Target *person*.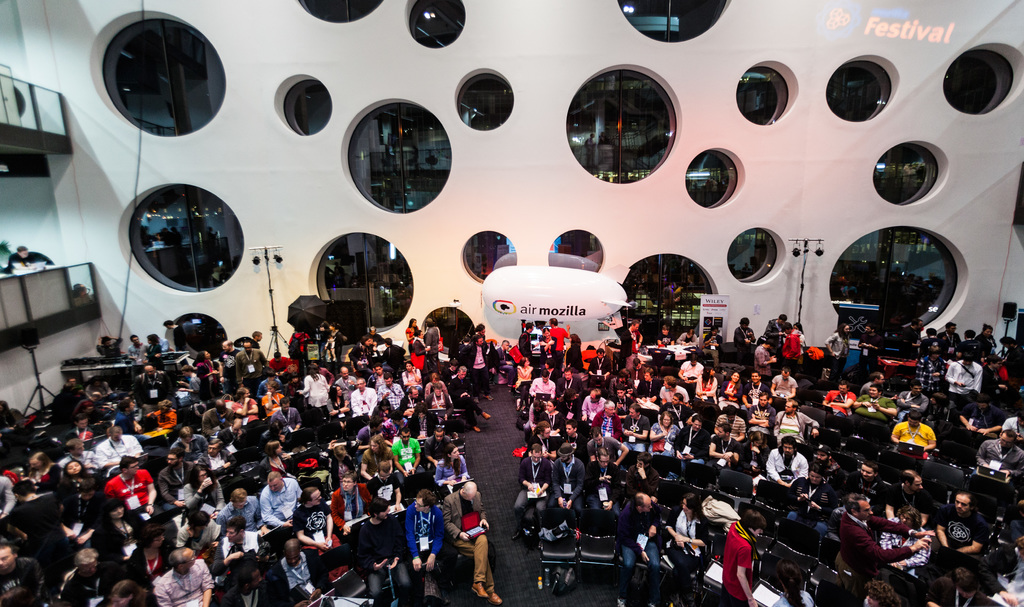
Target region: locate(540, 439, 588, 539).
